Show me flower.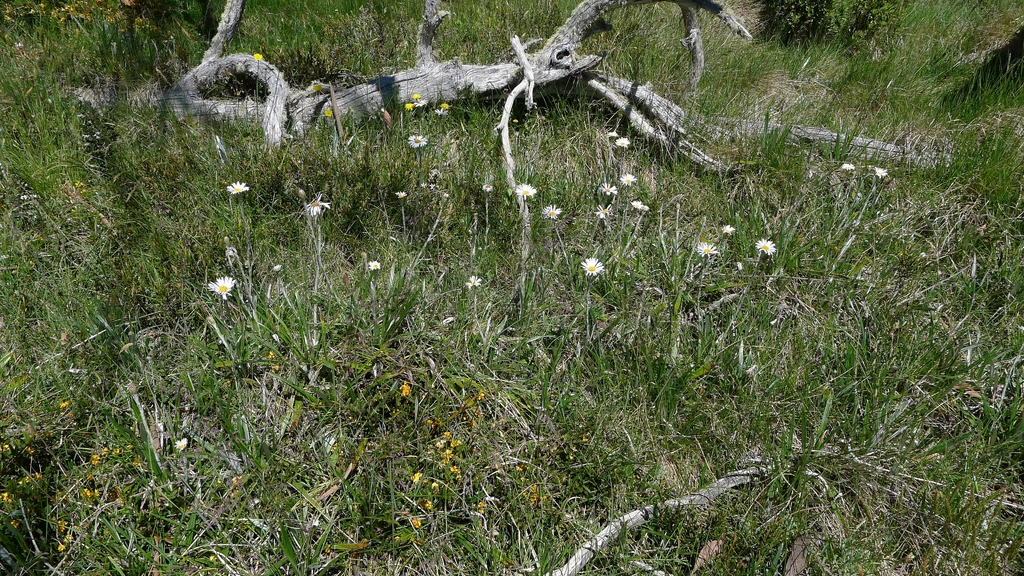
flower is here: <bbox>513, 180, 538, 199</bbox>.
